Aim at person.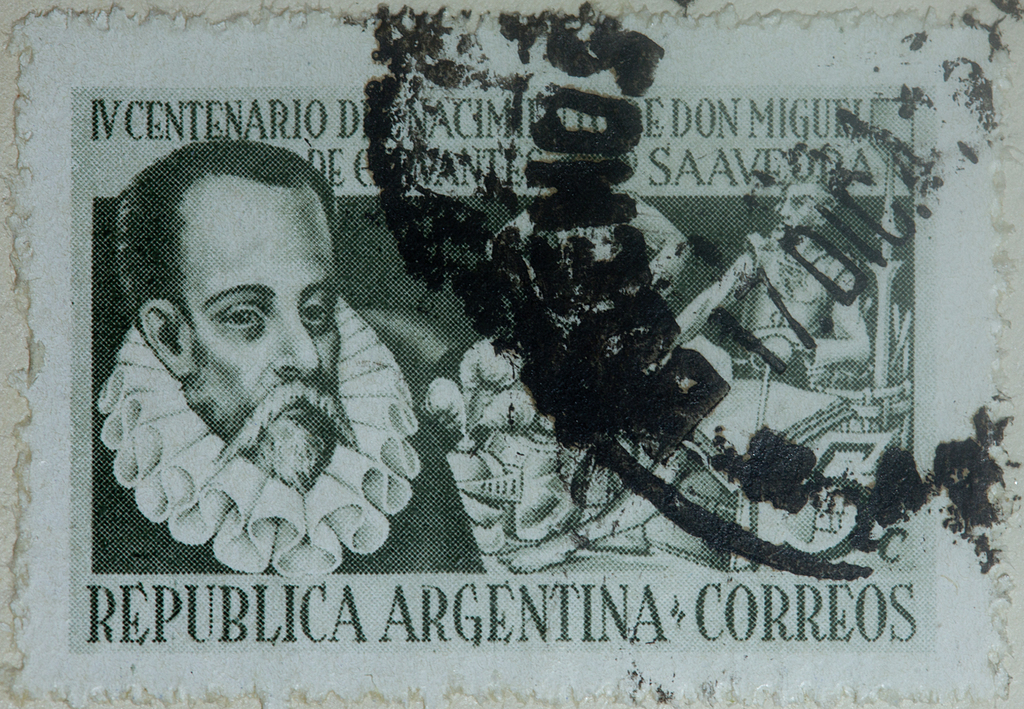
Aimed at box=[93, 143, 484, 574].
